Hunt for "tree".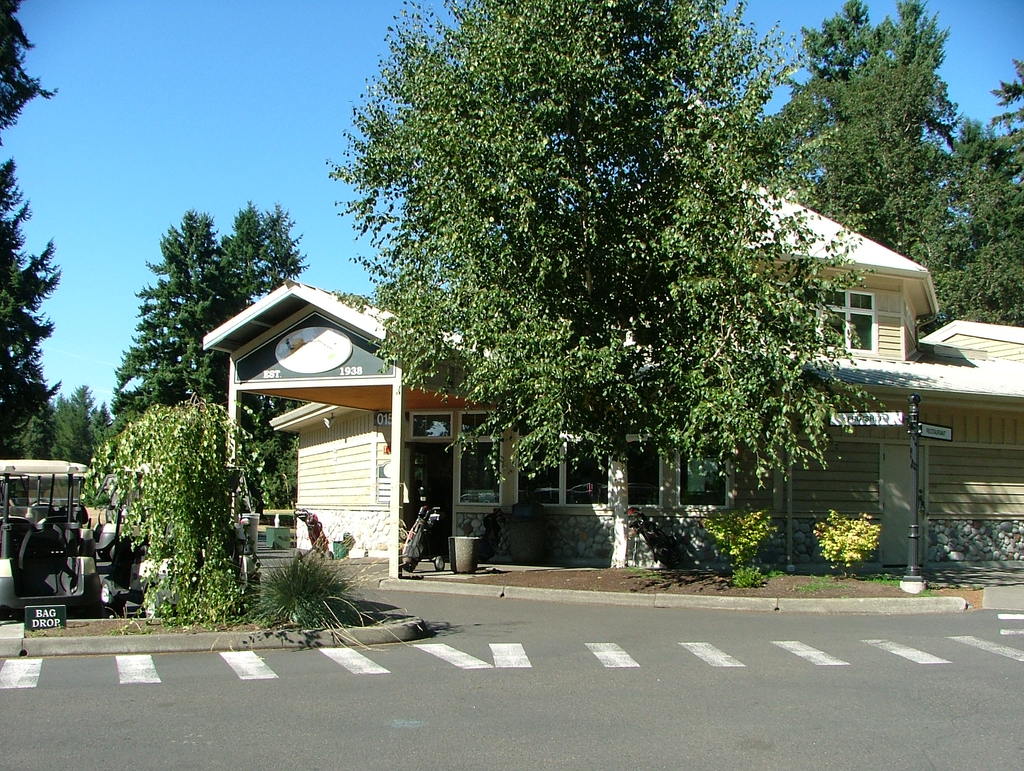
Hunted down at 332/0/881/514.
